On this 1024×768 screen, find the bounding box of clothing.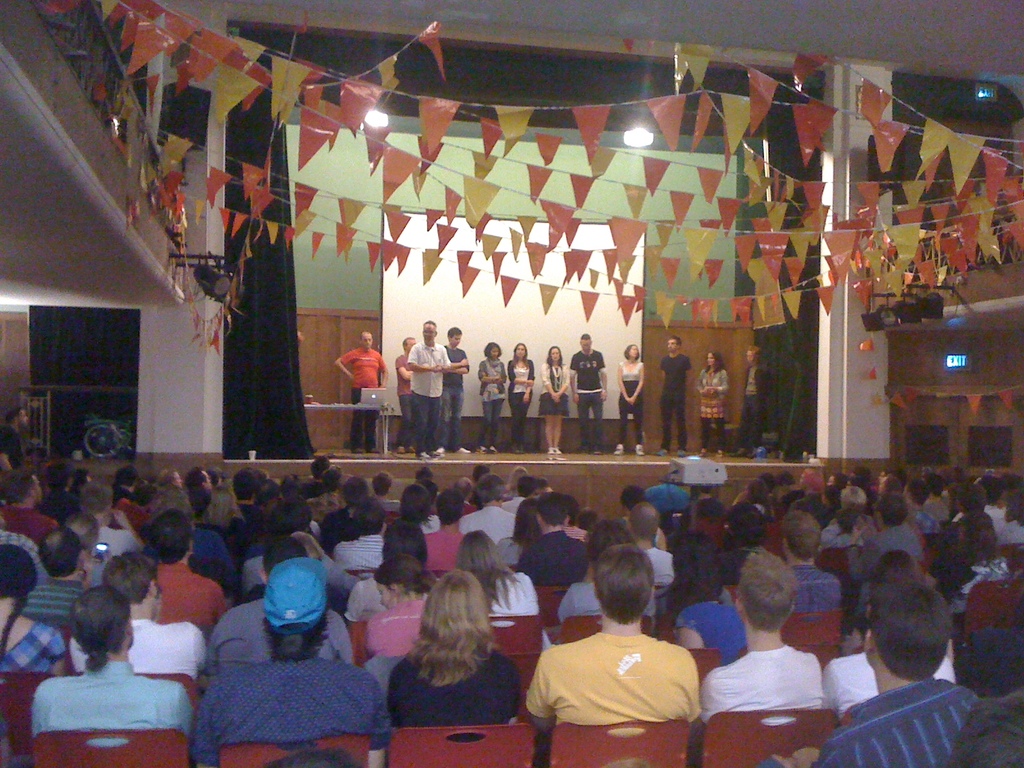
Bounding box: [x1=849, y1=525, x2=927, y2=580].
